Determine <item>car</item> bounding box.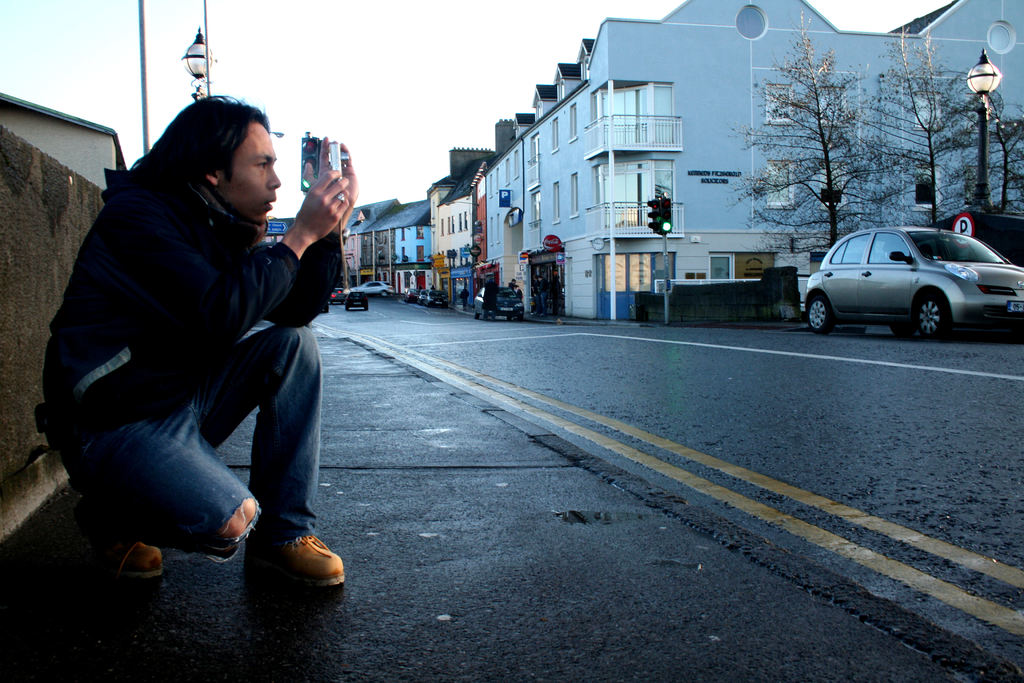
Determined: bbox=[419, 289, 451, 314].
